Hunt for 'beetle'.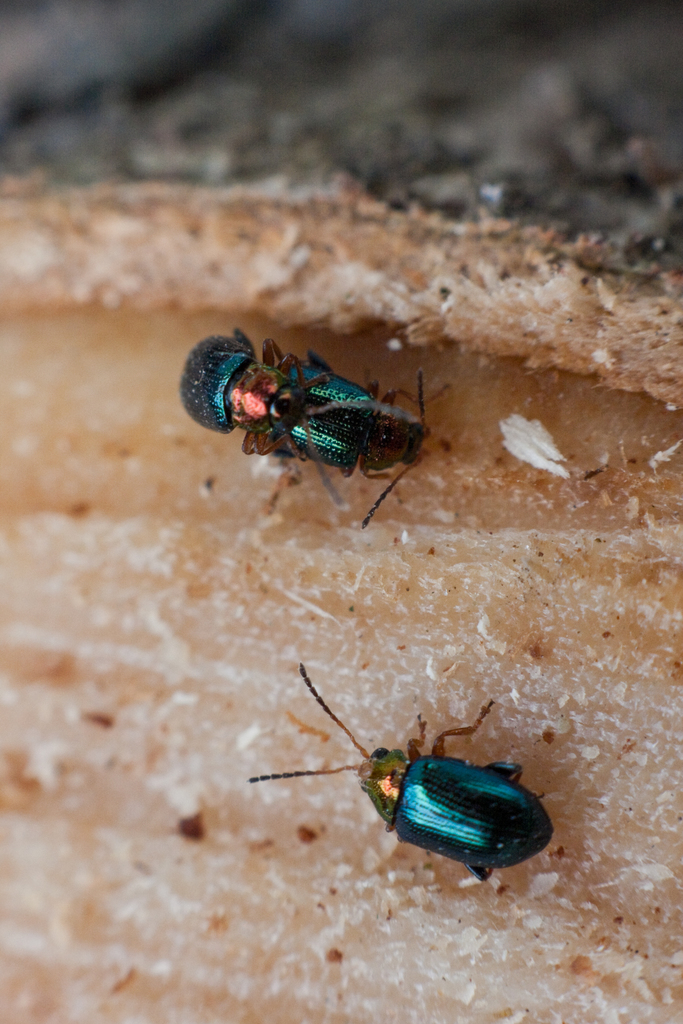
Hunted down at 183:327:442:545.
